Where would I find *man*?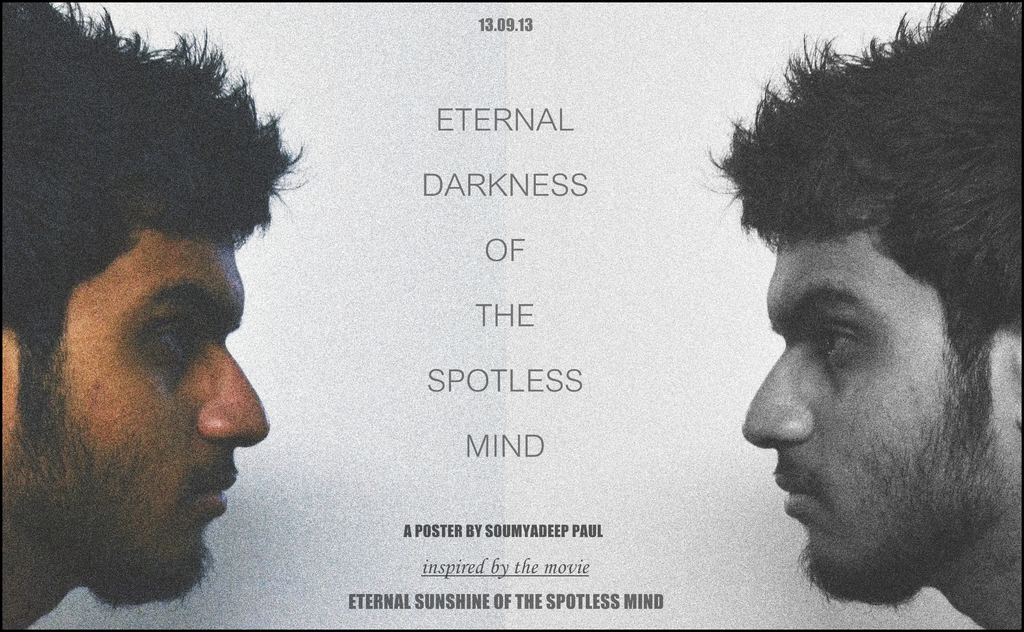
At <box>0,0,304,631</box>.
